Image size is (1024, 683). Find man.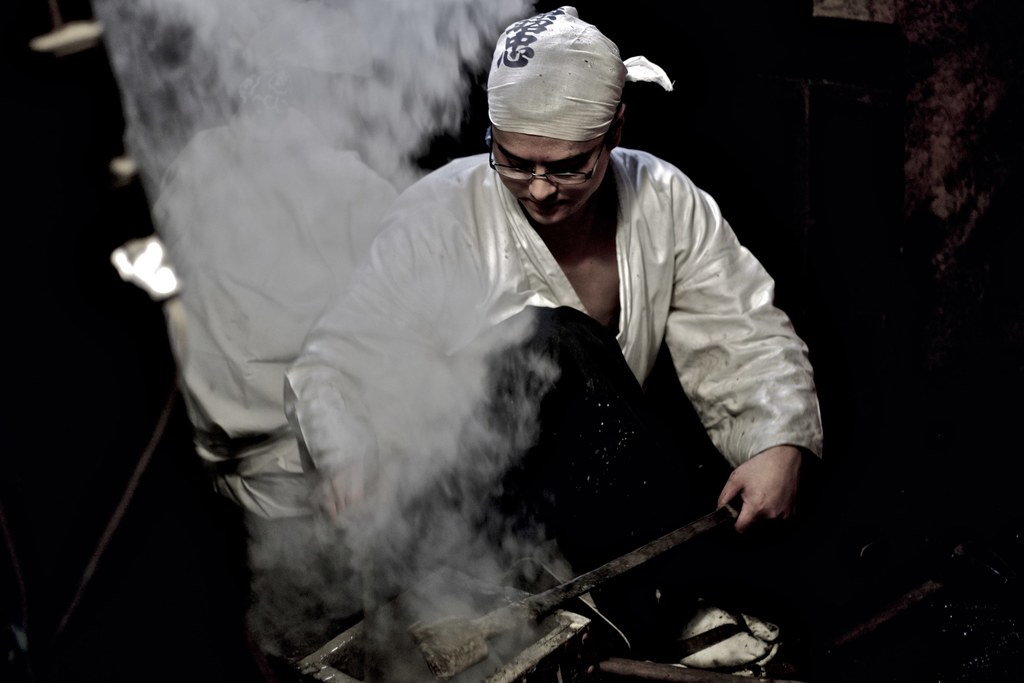
Rect(238, 30, 832, 654).
